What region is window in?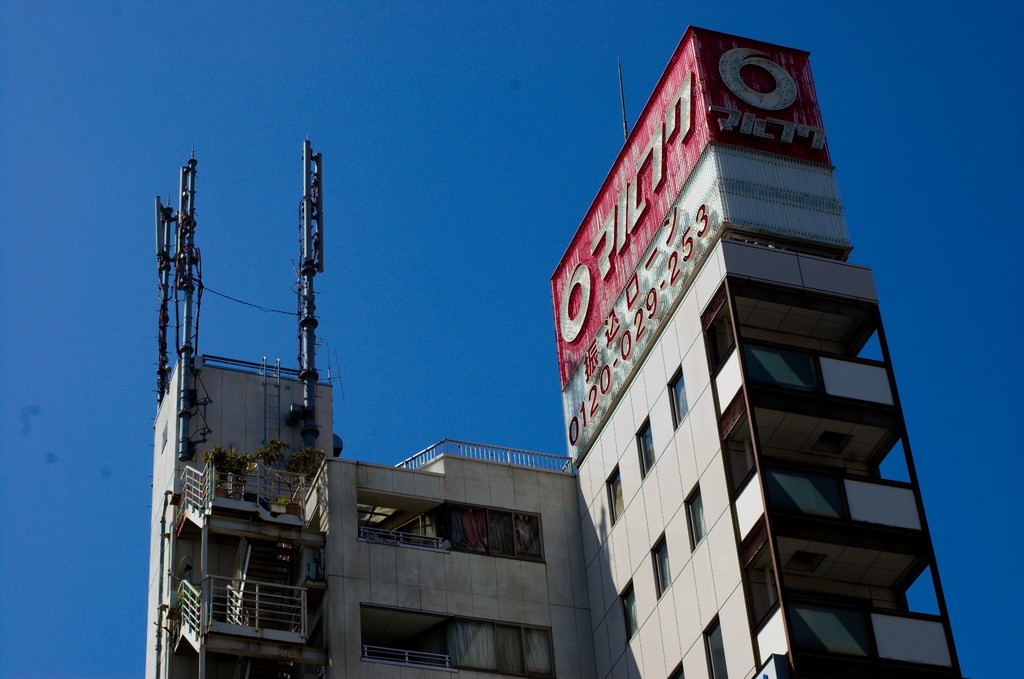
box=[628, 416, 662, 476].
